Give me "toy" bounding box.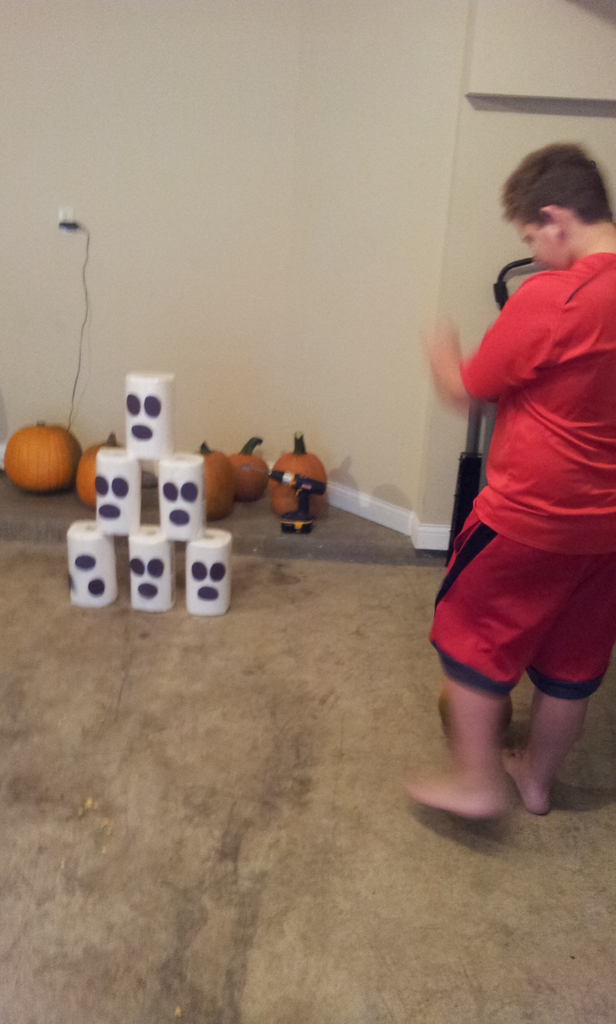
[126,370,174,457].
